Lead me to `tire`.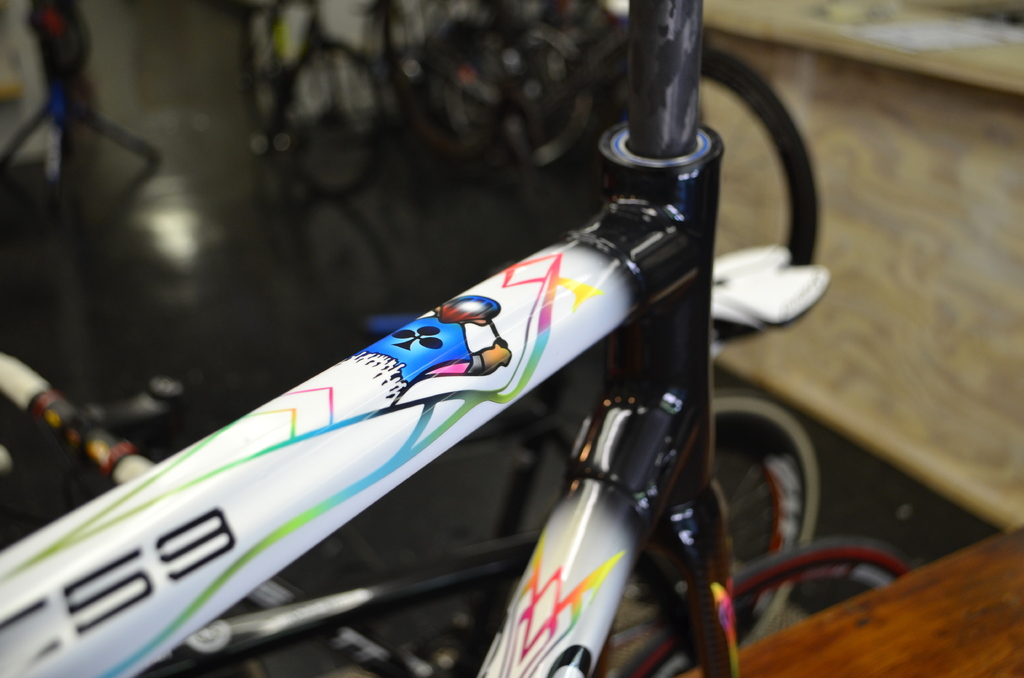
Lead to 551:392:817:677.
